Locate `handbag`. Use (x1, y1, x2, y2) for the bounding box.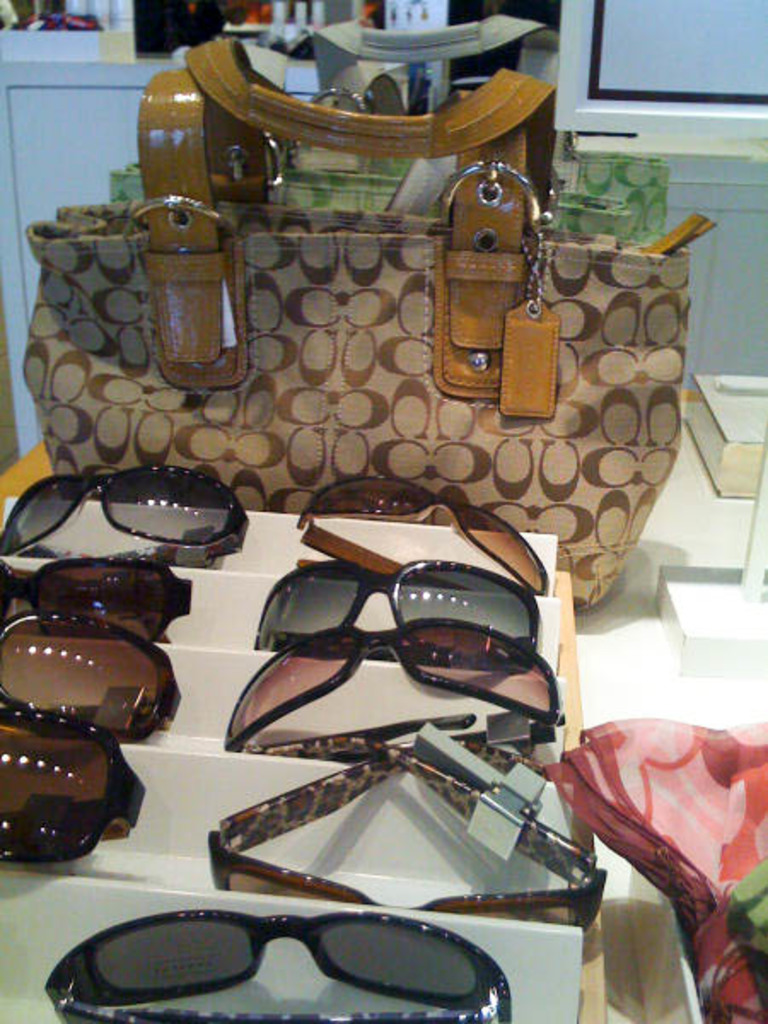
(22, 39, 717, 606).
